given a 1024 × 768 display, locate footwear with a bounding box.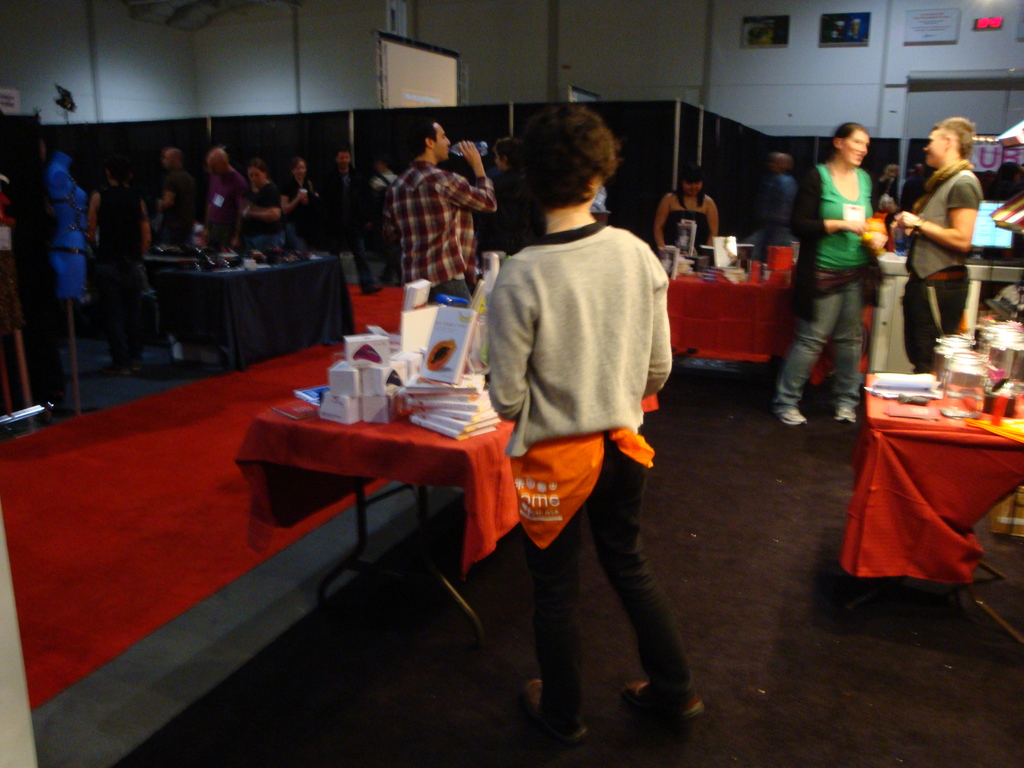
Located: pyautogui.locateOnScreen(781, 408, 806, 424).
